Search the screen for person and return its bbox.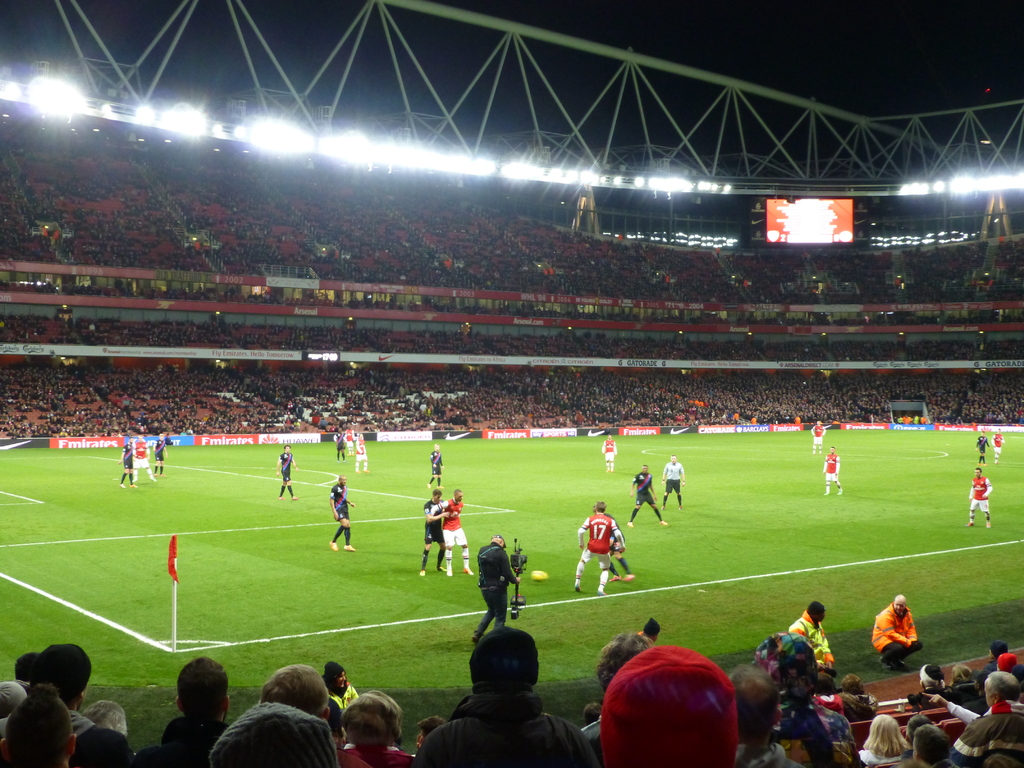
Found: (x1=422, y1=490, x2=440, y2=581).
